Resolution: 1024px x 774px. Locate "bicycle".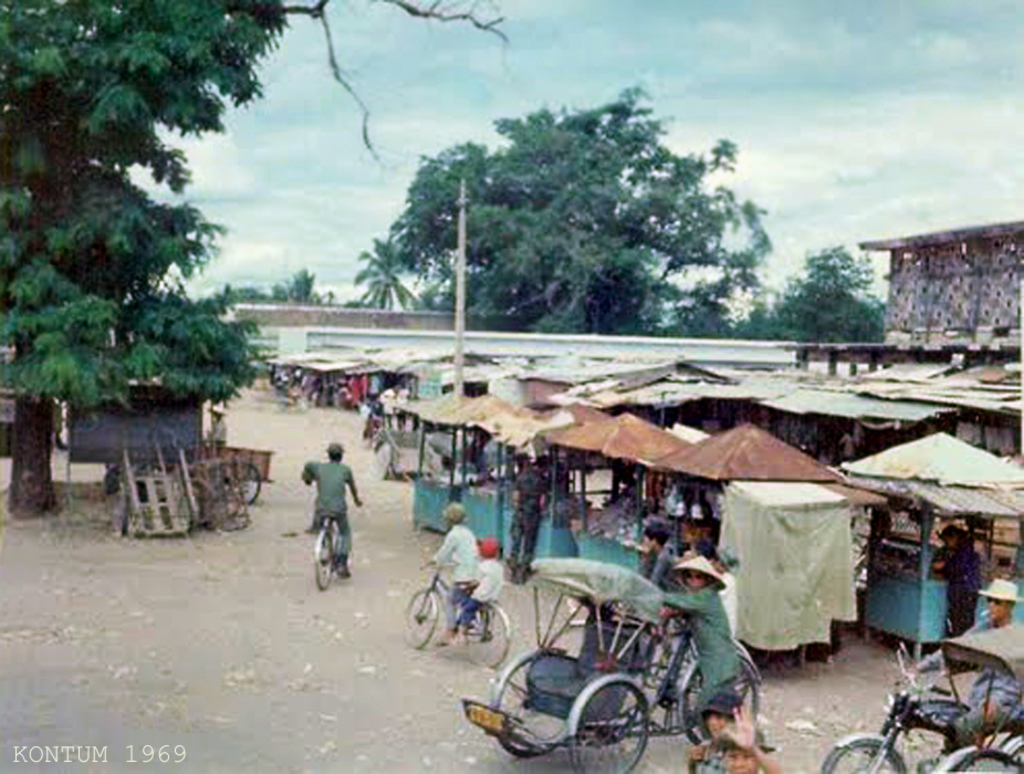
Rect(188, 444, 263, 506).
